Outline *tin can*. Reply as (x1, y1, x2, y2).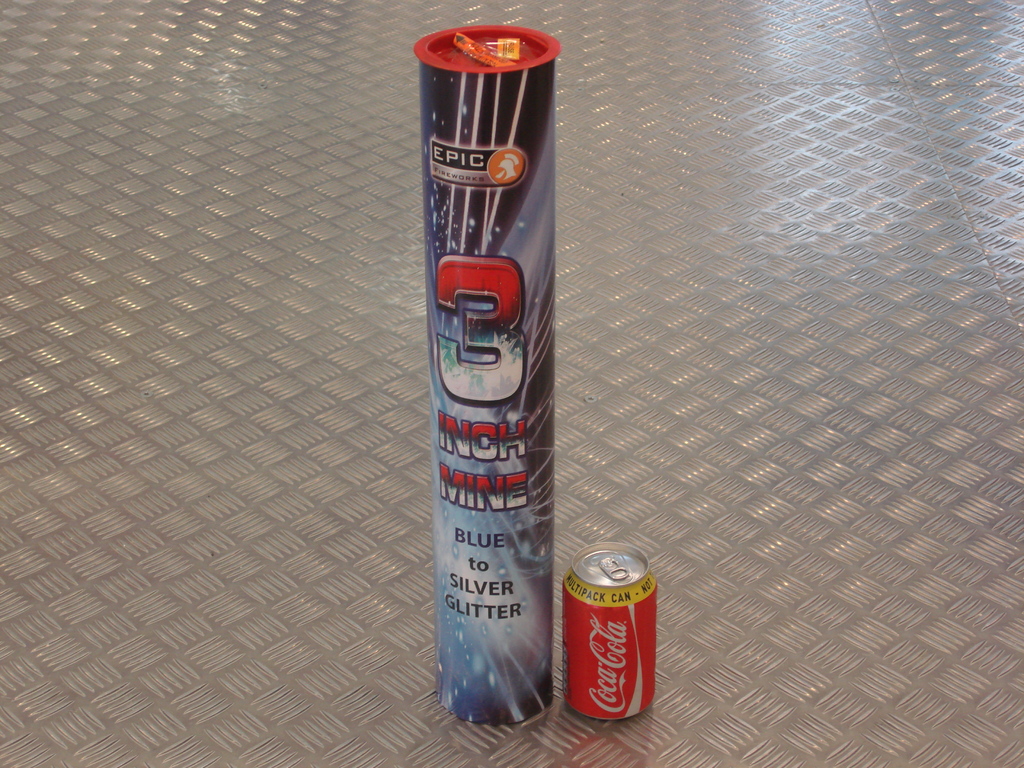
(562, 541, 657, 722).
